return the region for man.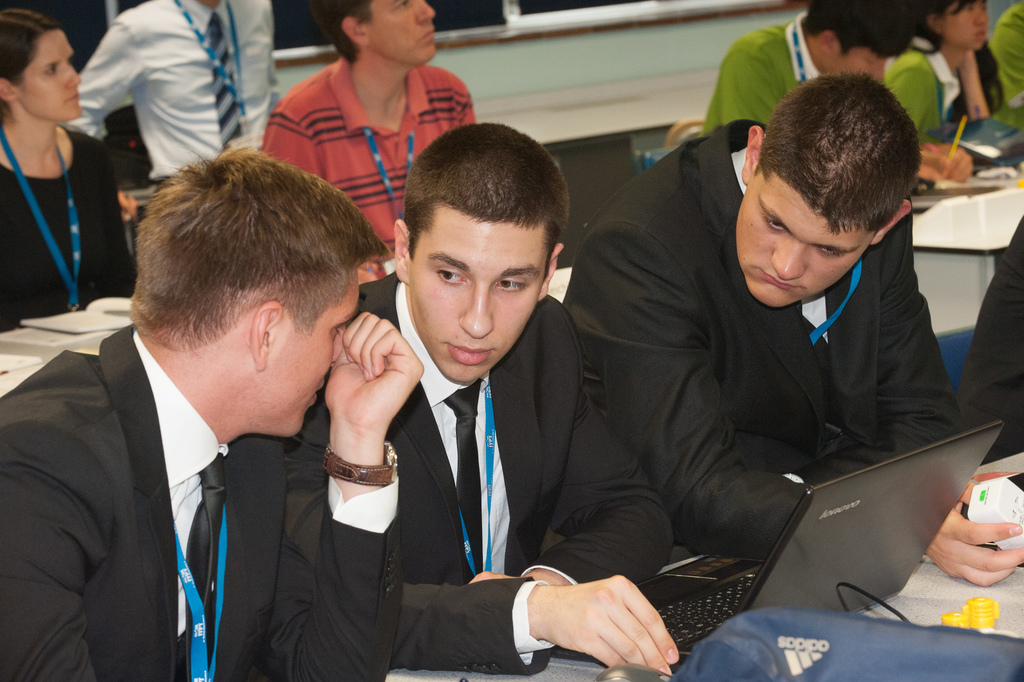
select_region(699, 0, 972, 197).
